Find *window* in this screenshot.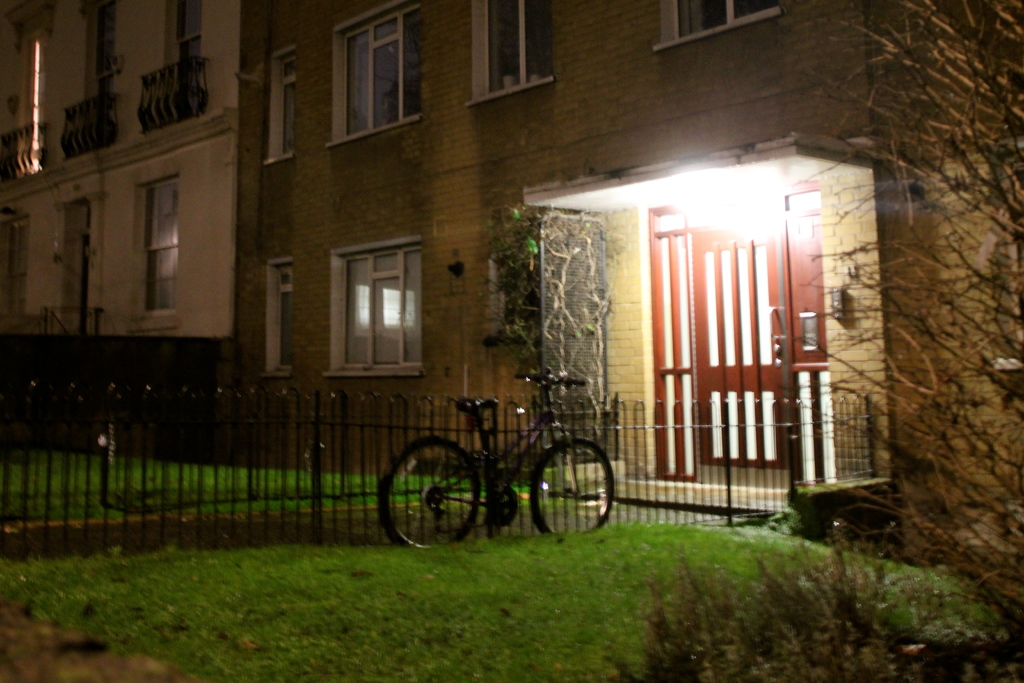
The bounding box for *window* is {"left": 264, "top": 42, "right": 298, "bottom": 166}.
